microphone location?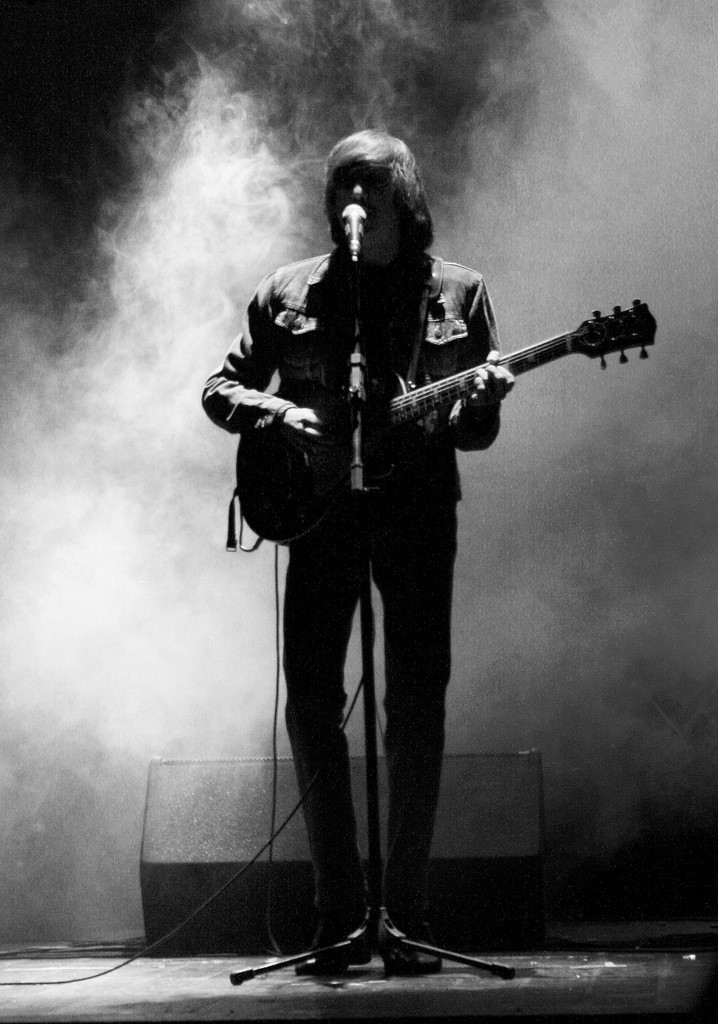
341:202:368:247
